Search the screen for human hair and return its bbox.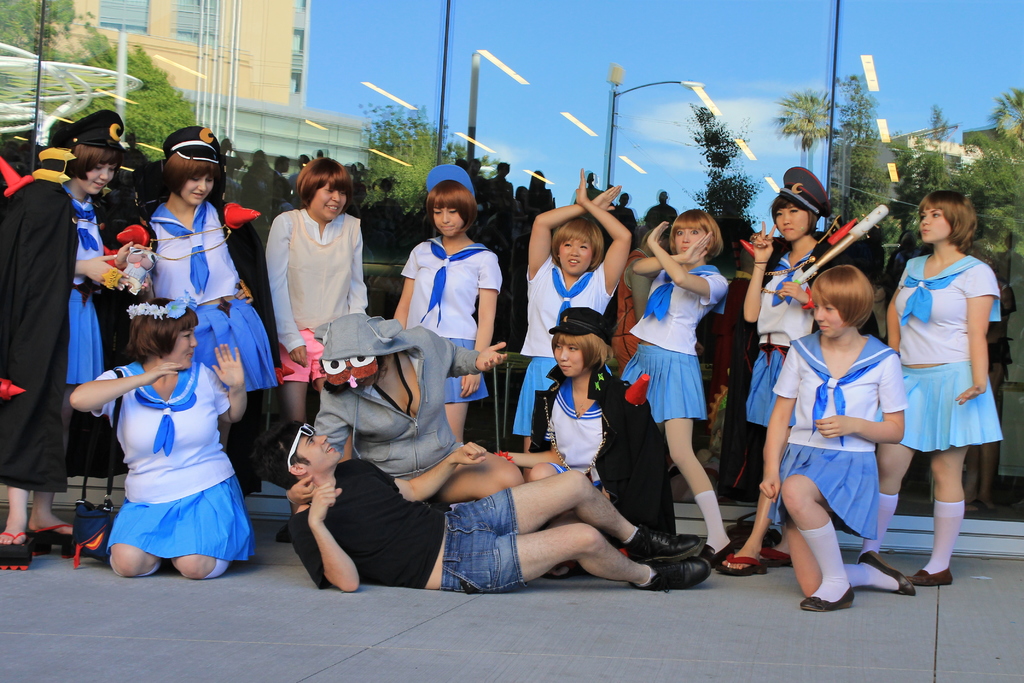
Found: 672, 202, 719, 263.
